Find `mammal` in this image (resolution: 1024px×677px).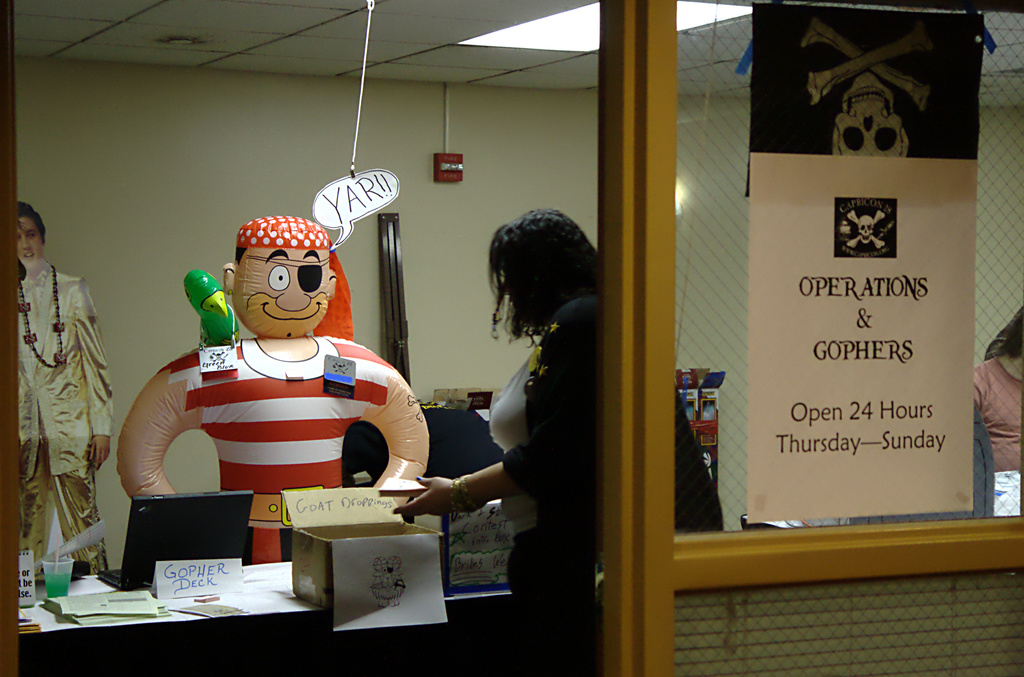
[left=115, top=214, right=431, bottom=505].
